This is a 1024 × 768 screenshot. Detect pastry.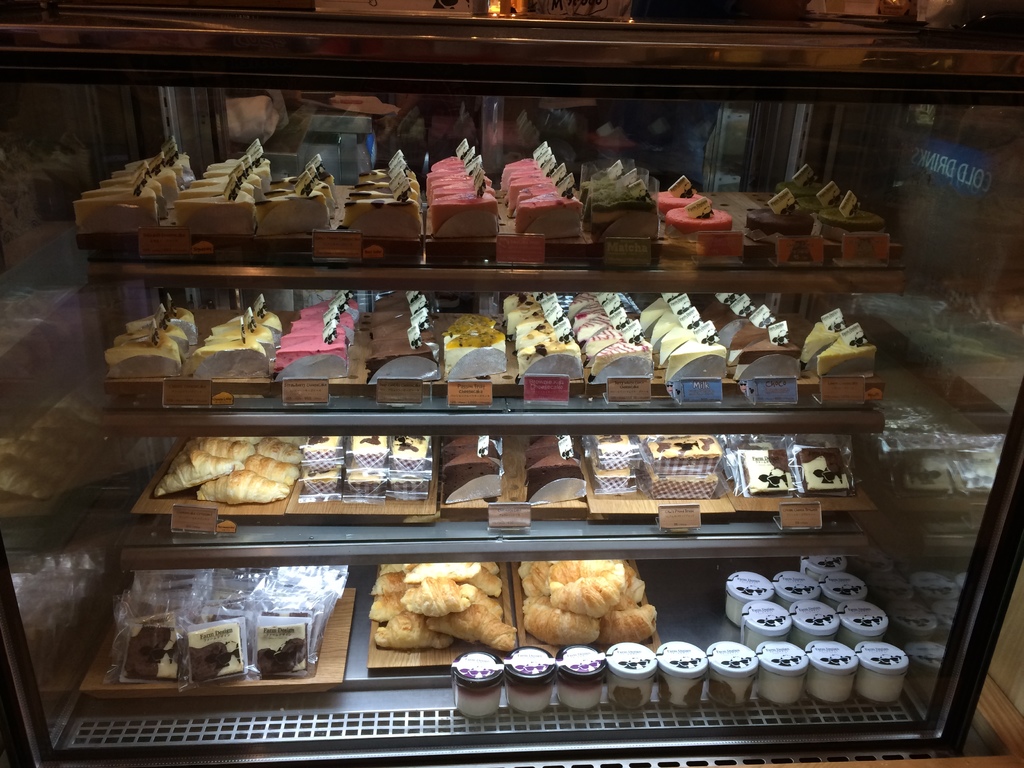
568,292,612,337.
